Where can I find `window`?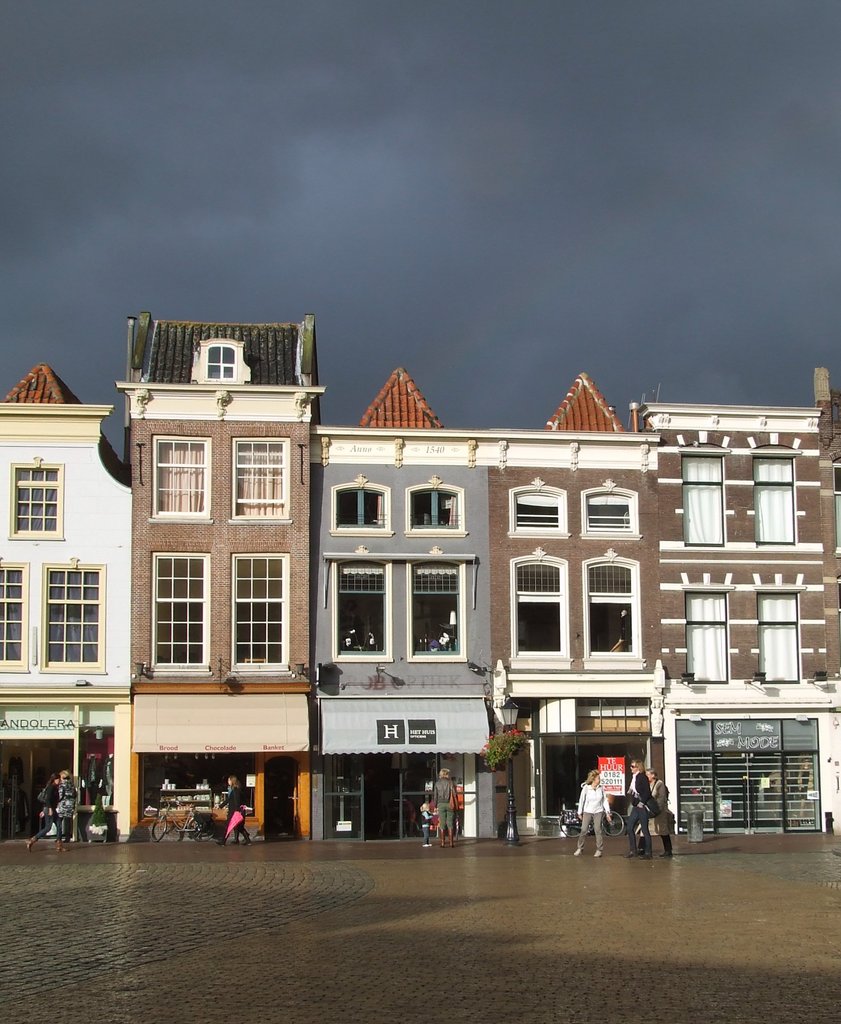
You can find it at {"x1": 408, "y1": 474, "x2": 473, "y2": 536}.
